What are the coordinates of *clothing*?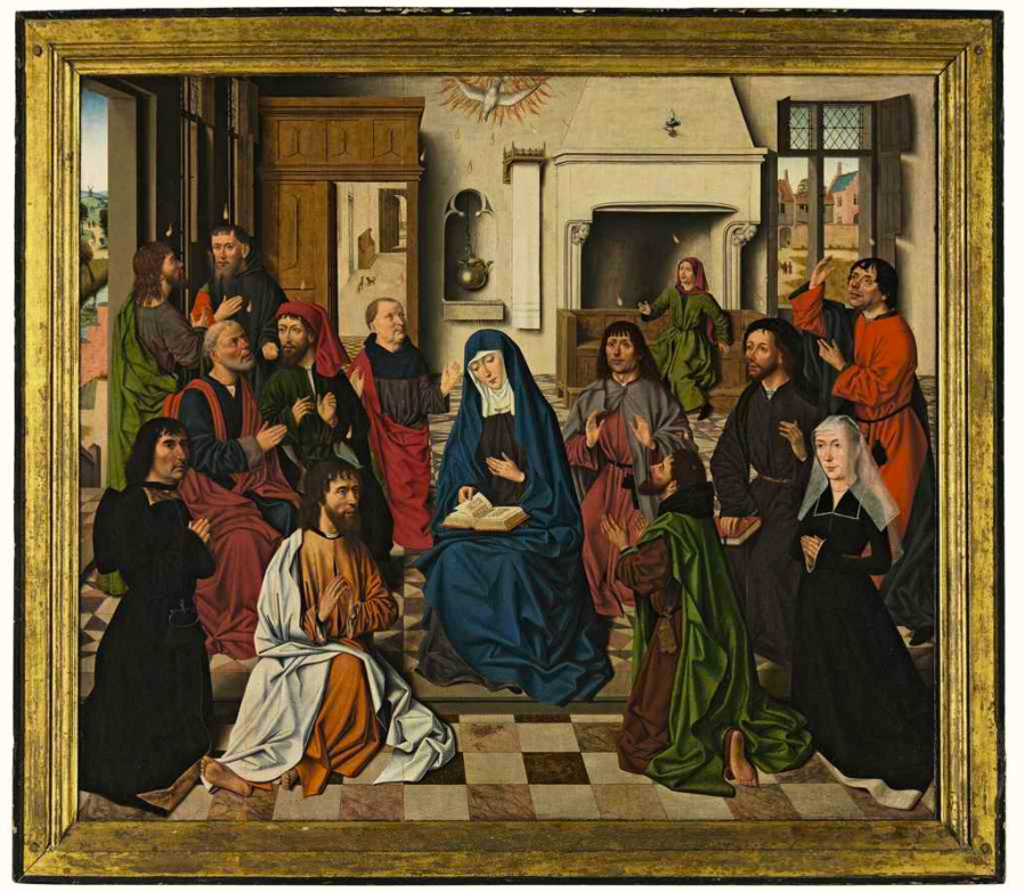
[x1=221, y1=521, x2=463, y2=782].
